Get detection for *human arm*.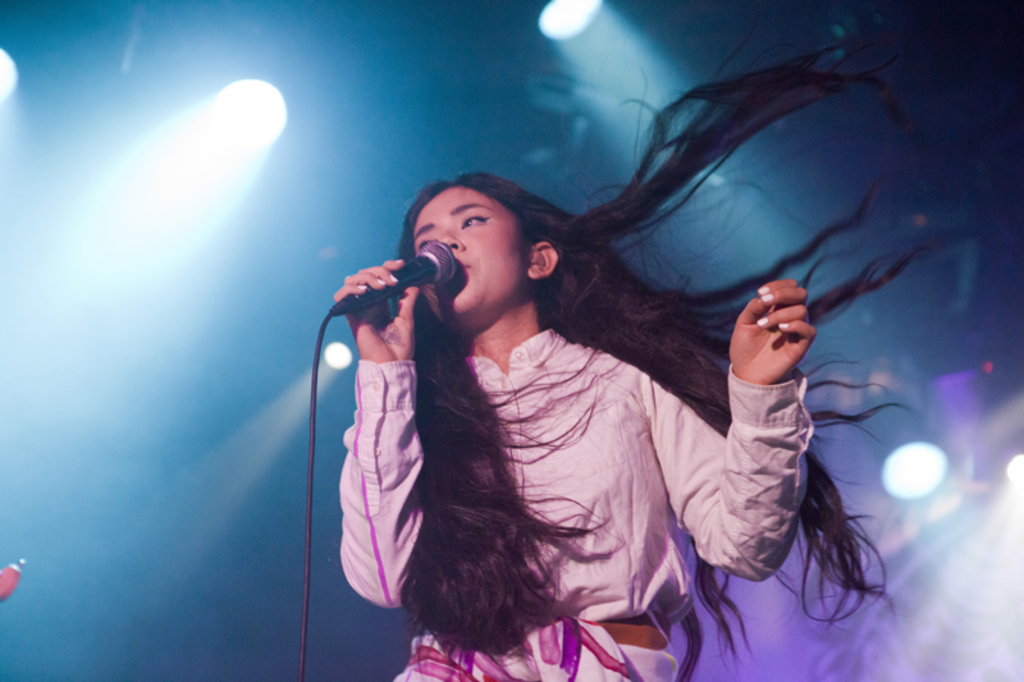
Detection: locate(334, 258, 424, 609).
